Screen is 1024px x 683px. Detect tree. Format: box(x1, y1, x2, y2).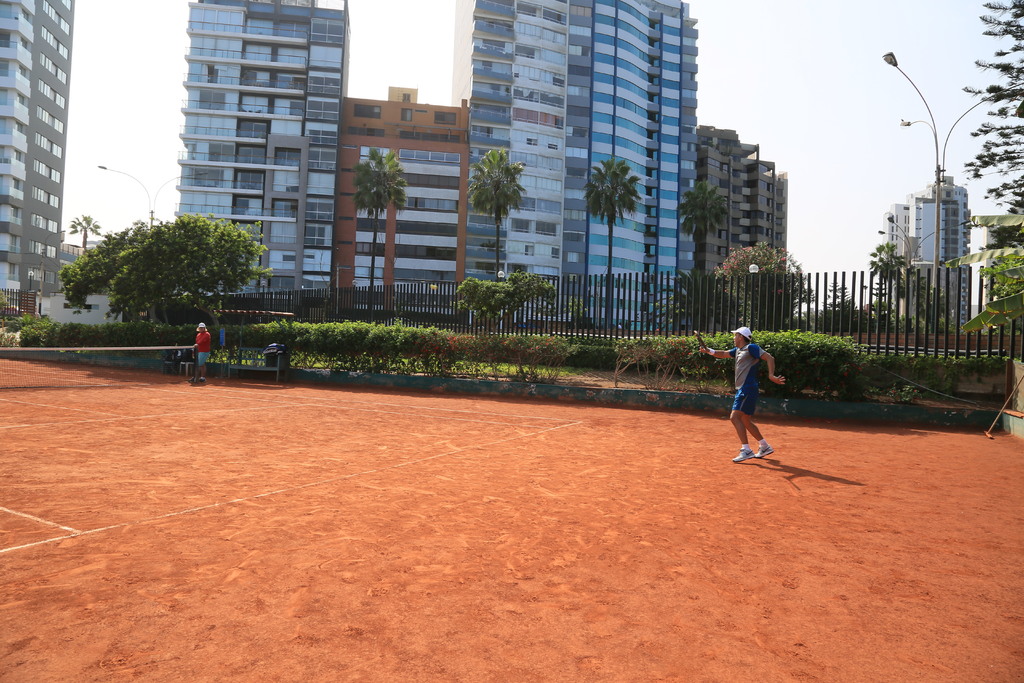
box(47, 197, 270, 328).
